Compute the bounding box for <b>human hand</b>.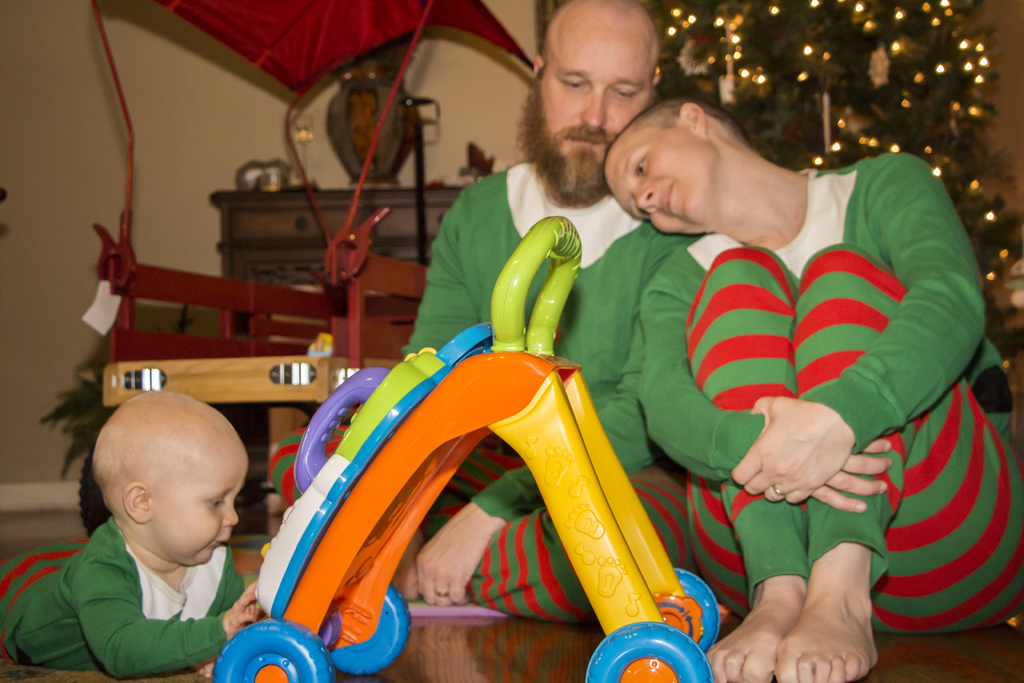
<bbox>221, 575, 258, 642</bbox>.
